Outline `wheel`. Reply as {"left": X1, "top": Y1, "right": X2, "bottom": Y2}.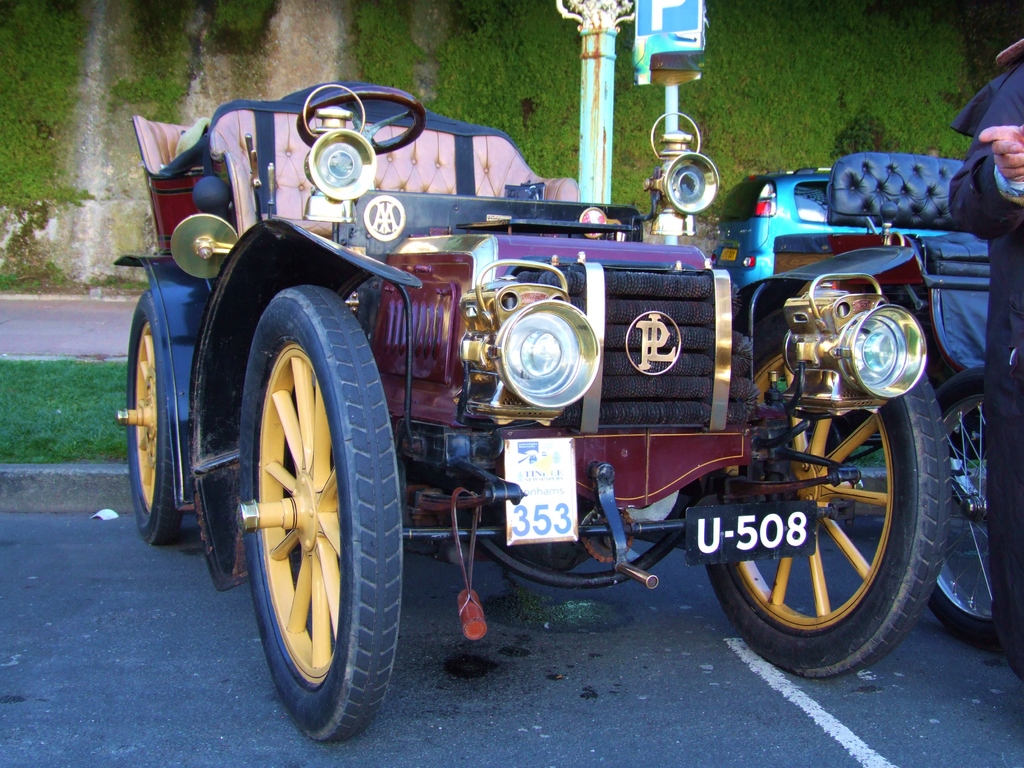
{"left": 115, "top": 289, "right": 180, "bottom": 543}.
